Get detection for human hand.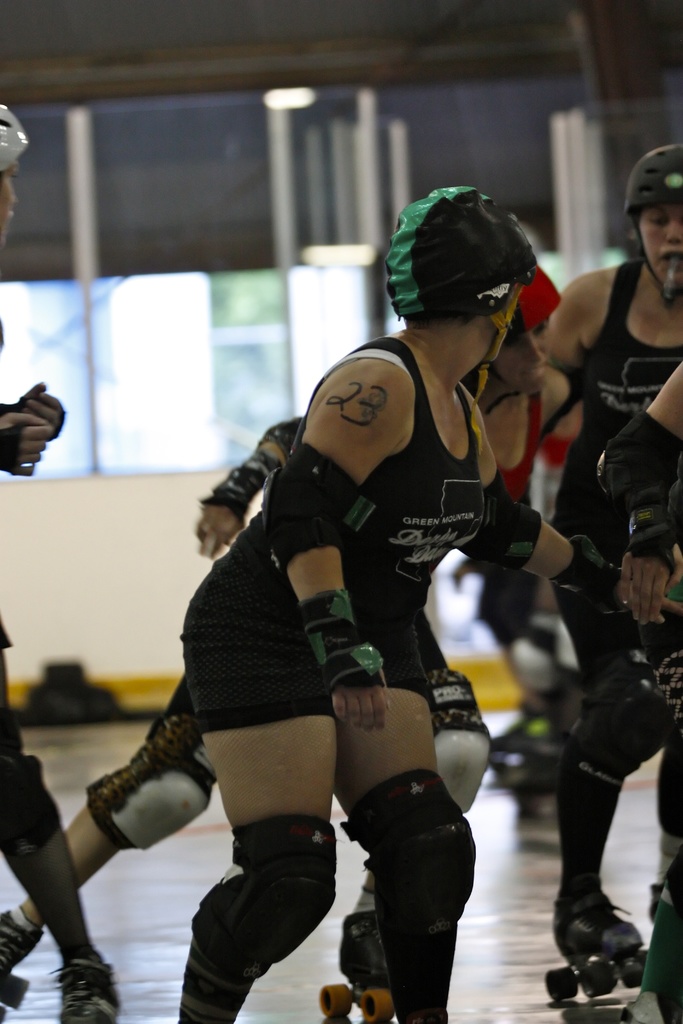
Detection: (left=328, top=644, right=388, bottom=728).
